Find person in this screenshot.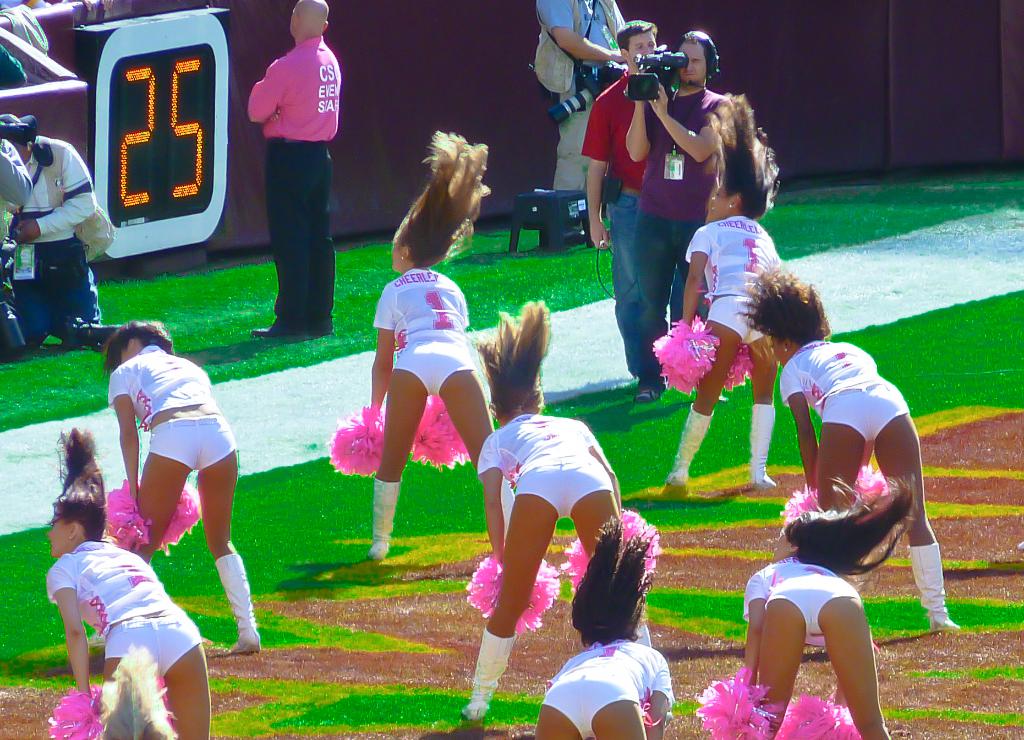
The bounding box for person is (524,518,678,739).
